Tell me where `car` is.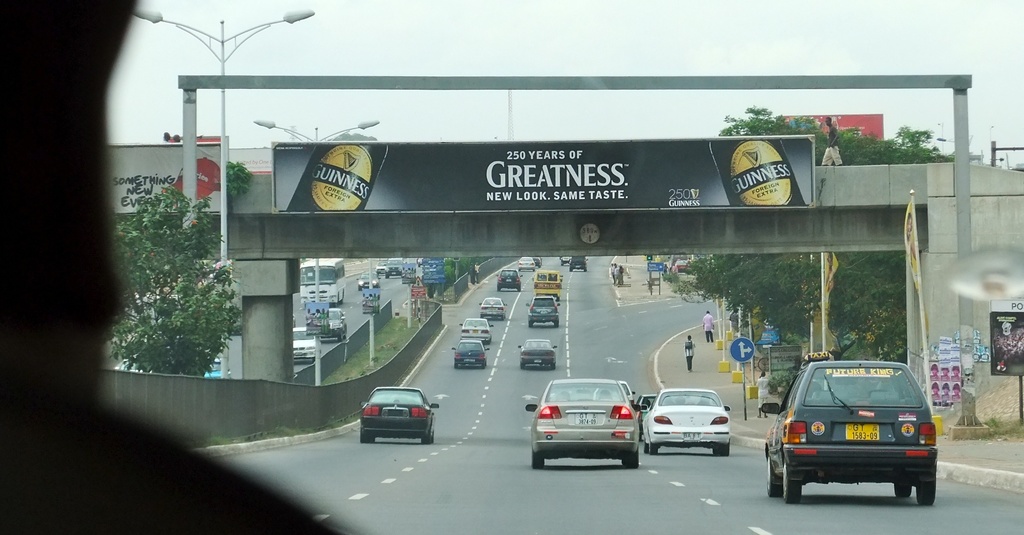
`car` is at rect(531, 266, 559, 292).
